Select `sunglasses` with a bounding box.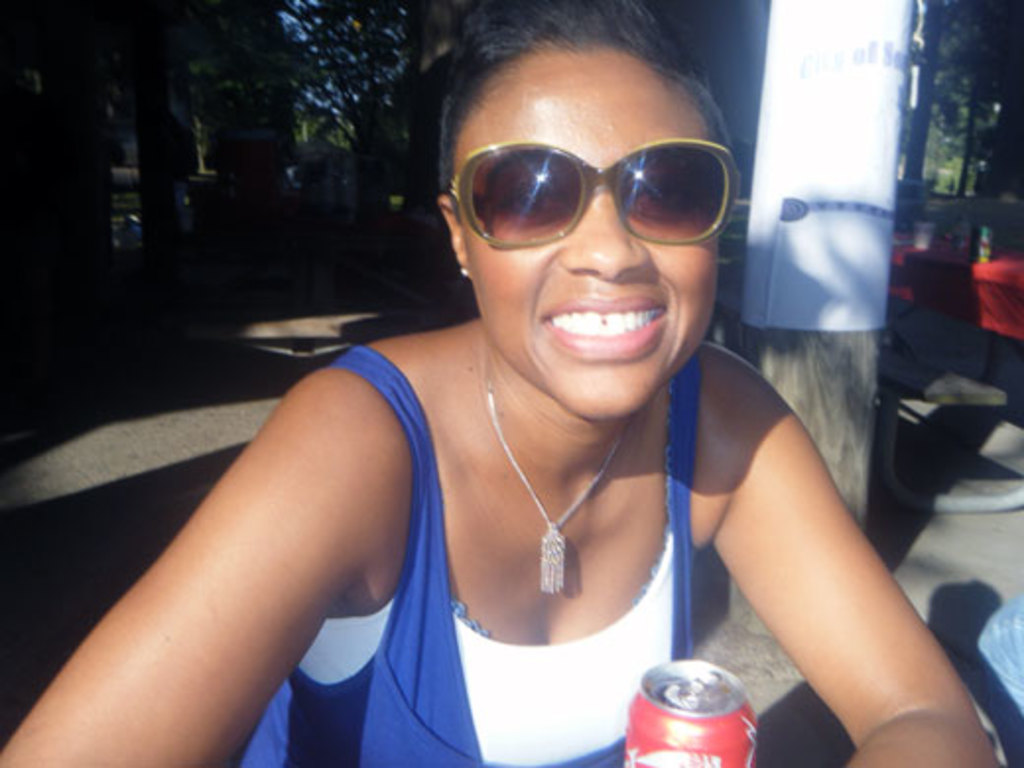
{"left": 443, "top": 142, "right": 756, "bottom": 264}.
